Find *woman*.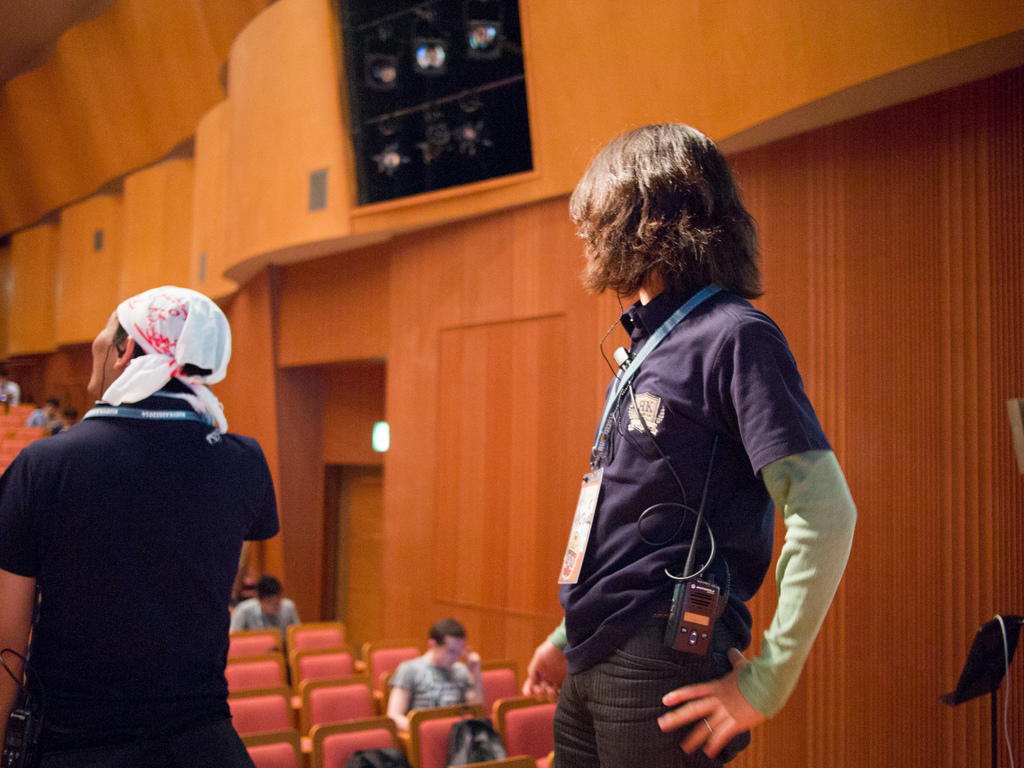
BBox(0, 287, 284, 767).
